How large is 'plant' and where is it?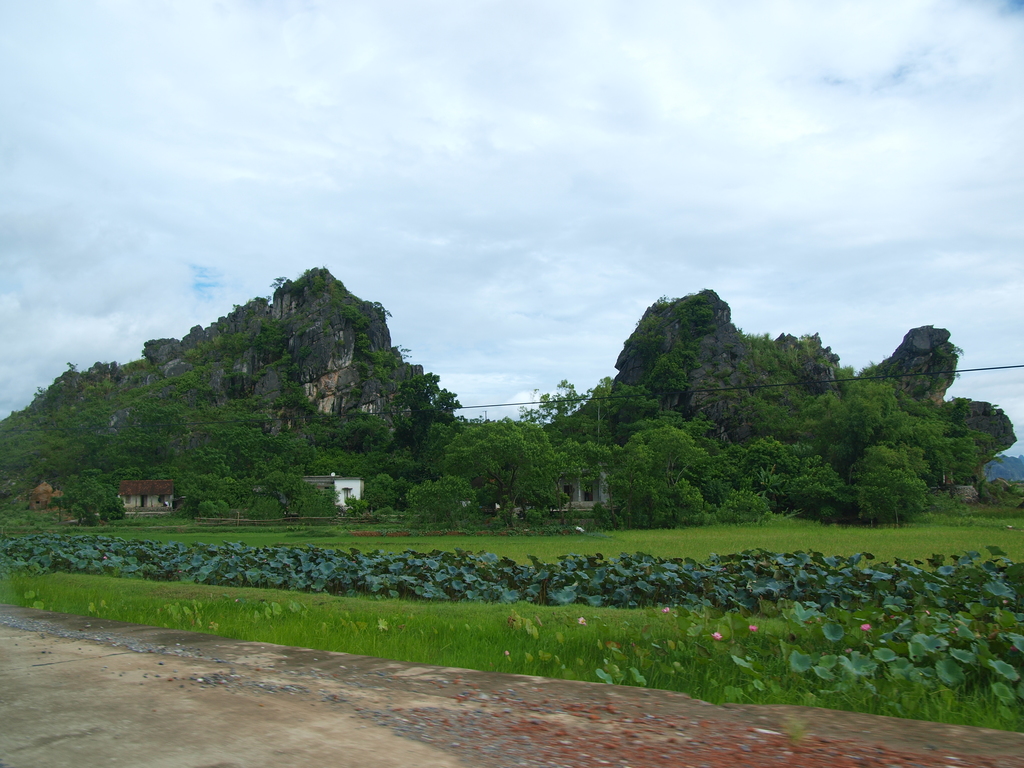
Bounding box: bbox=[525, 507, 546, 522].
